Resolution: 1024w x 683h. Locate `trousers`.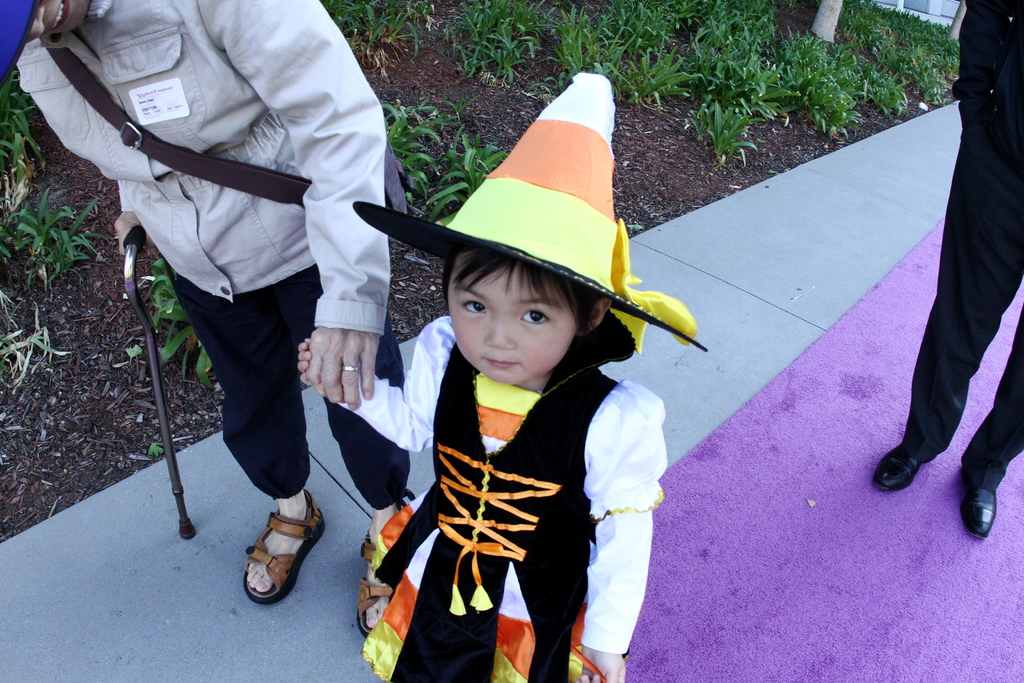
box=[163, 257, 412, 512].
